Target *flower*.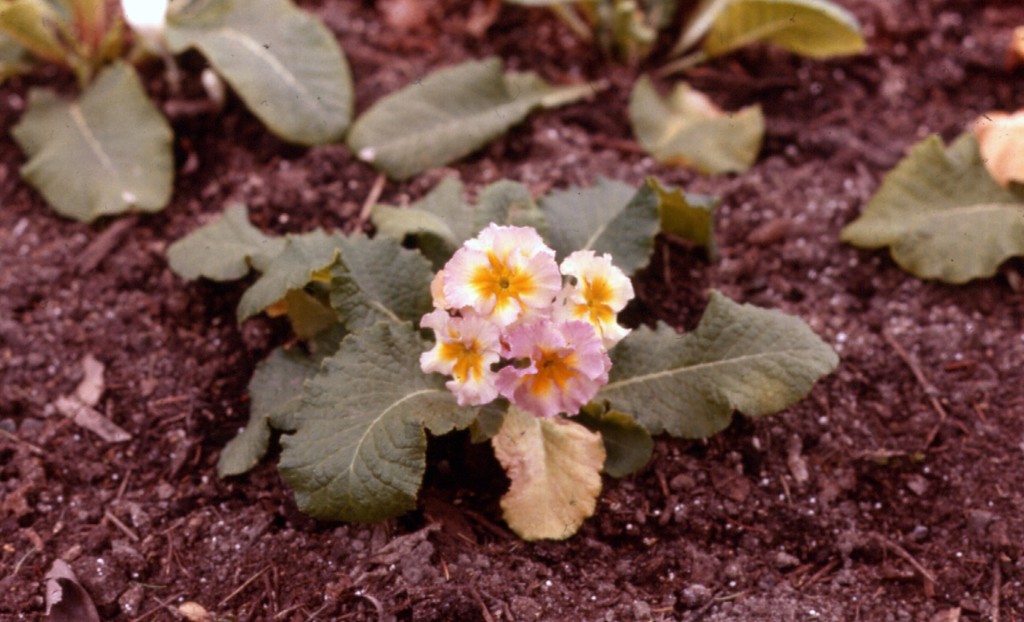
Target region: <bbox>496, 318, 617, 419</bbox>.
